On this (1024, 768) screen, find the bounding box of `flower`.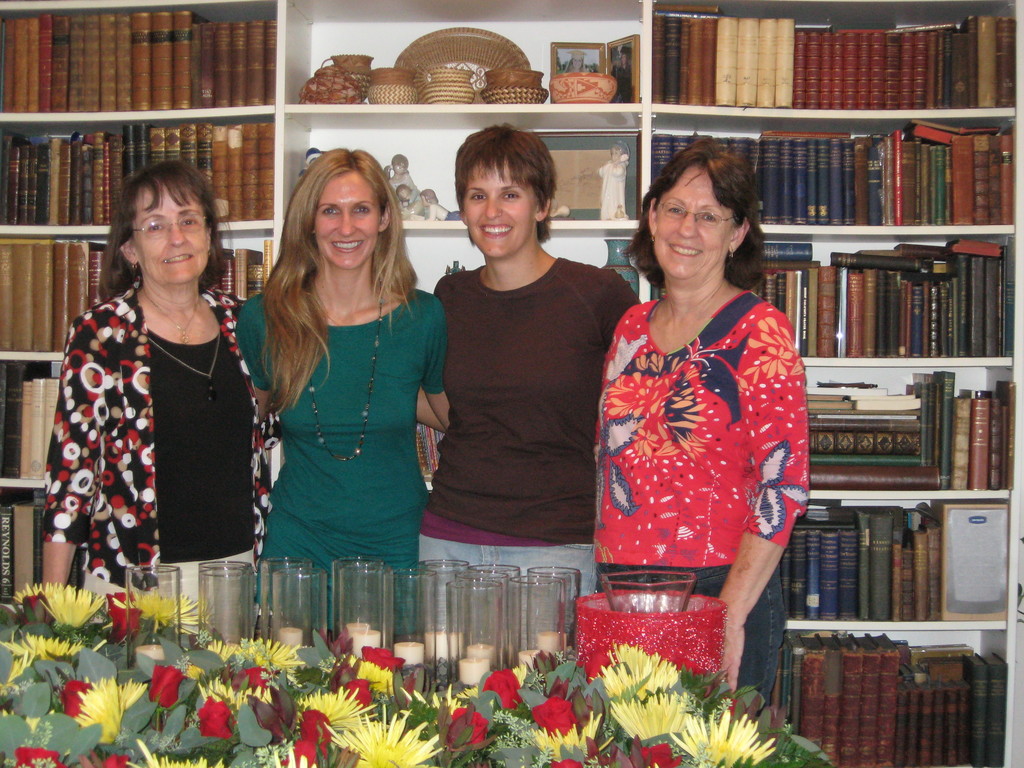
Bounding box: <box>636,660,680,696</box>.
